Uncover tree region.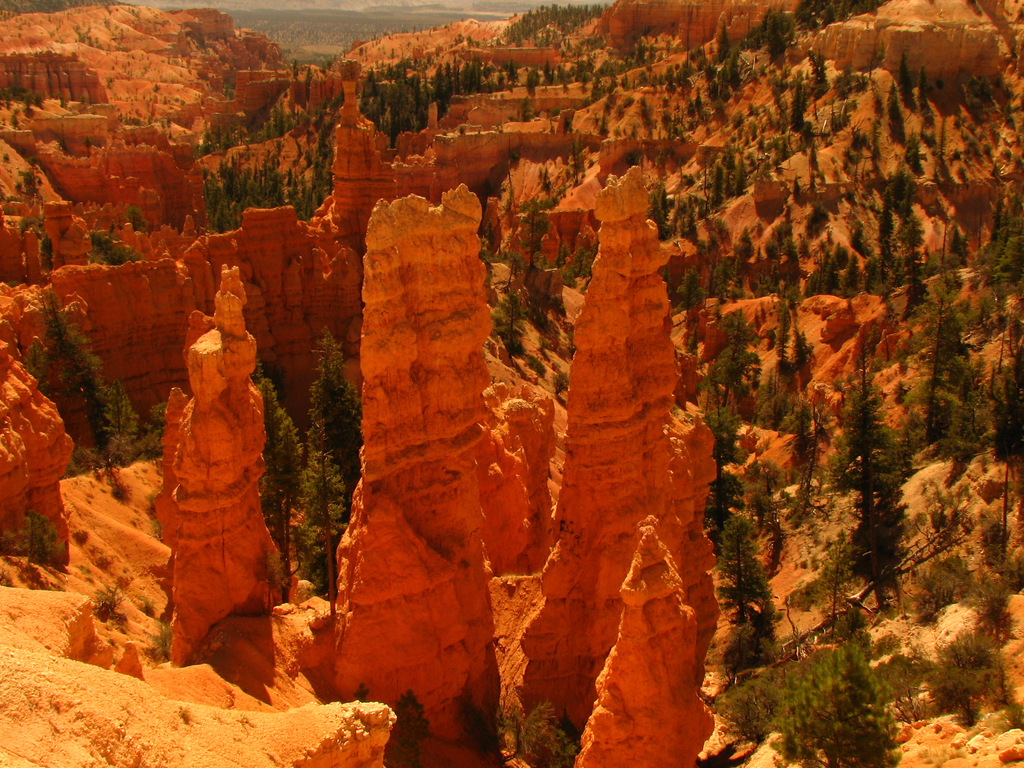
Uncovered: locate(300, 336, 358, 479).
